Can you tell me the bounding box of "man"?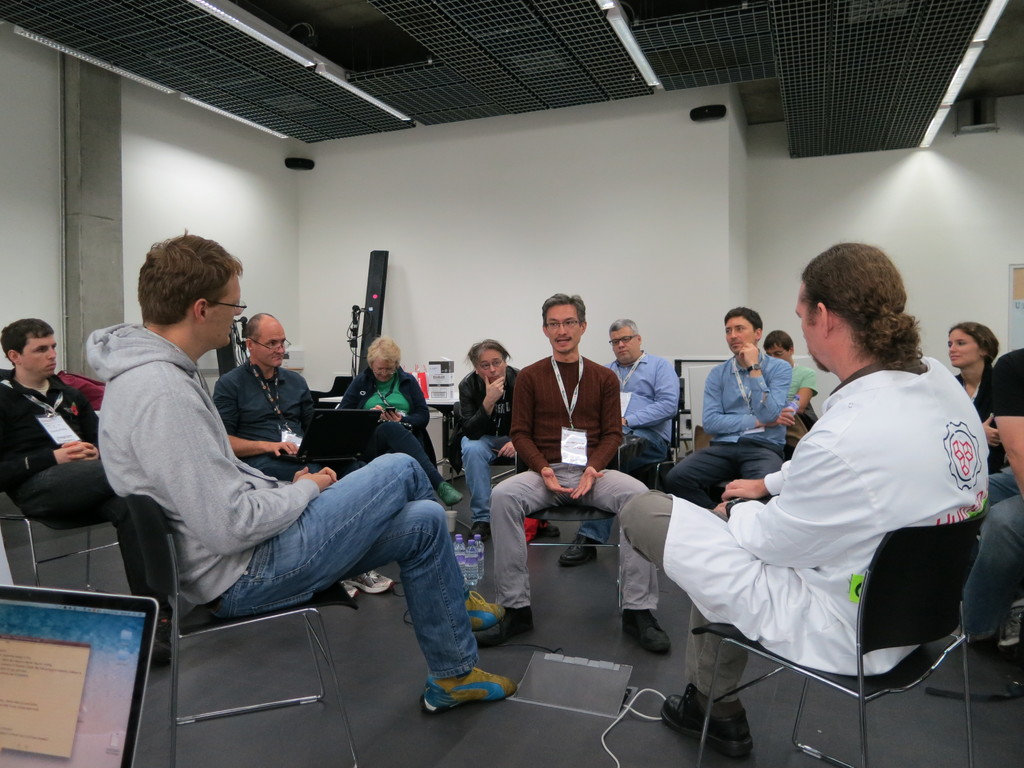
456, 341, 542, 563.
